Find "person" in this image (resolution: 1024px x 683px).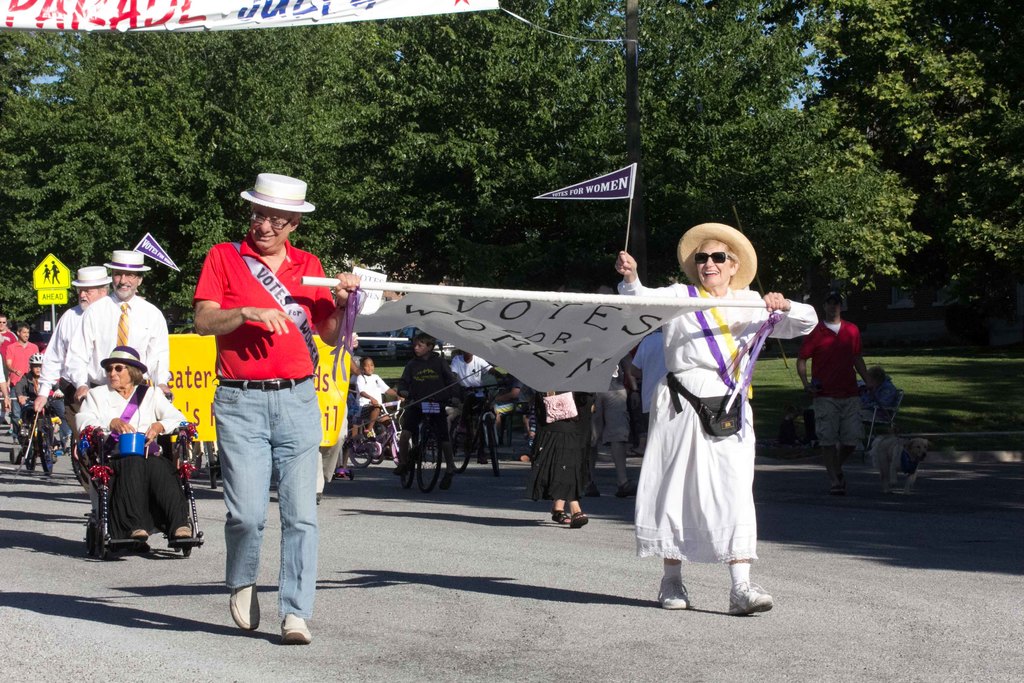
{"x1": 354, "y1": 353, "x2": 403, "y2": 445}.
